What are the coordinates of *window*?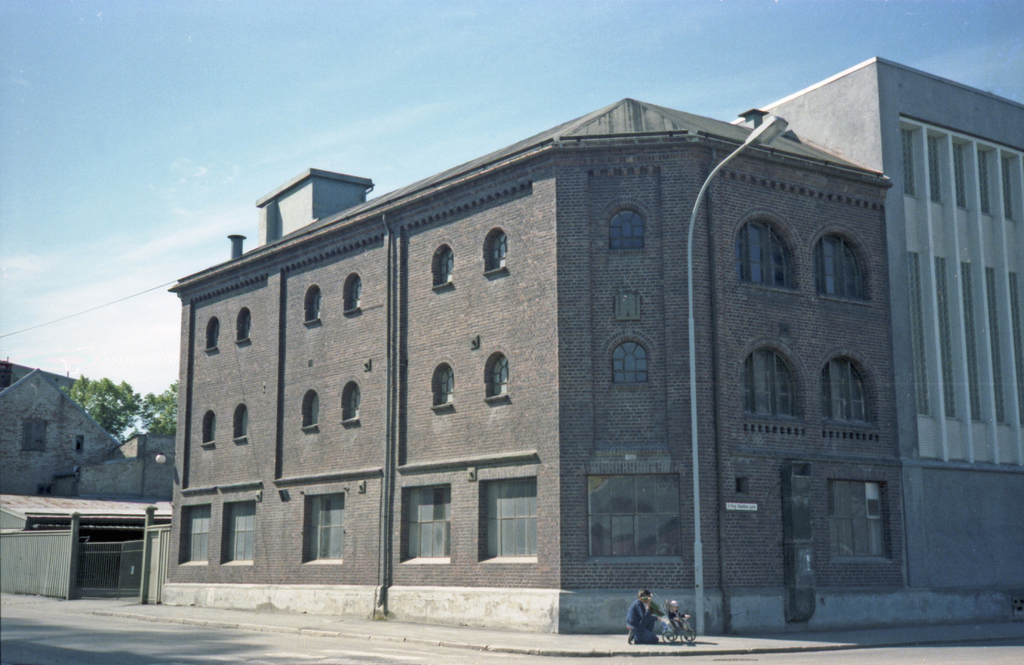
x1=588 y1=467 x2=684 y2=563.
